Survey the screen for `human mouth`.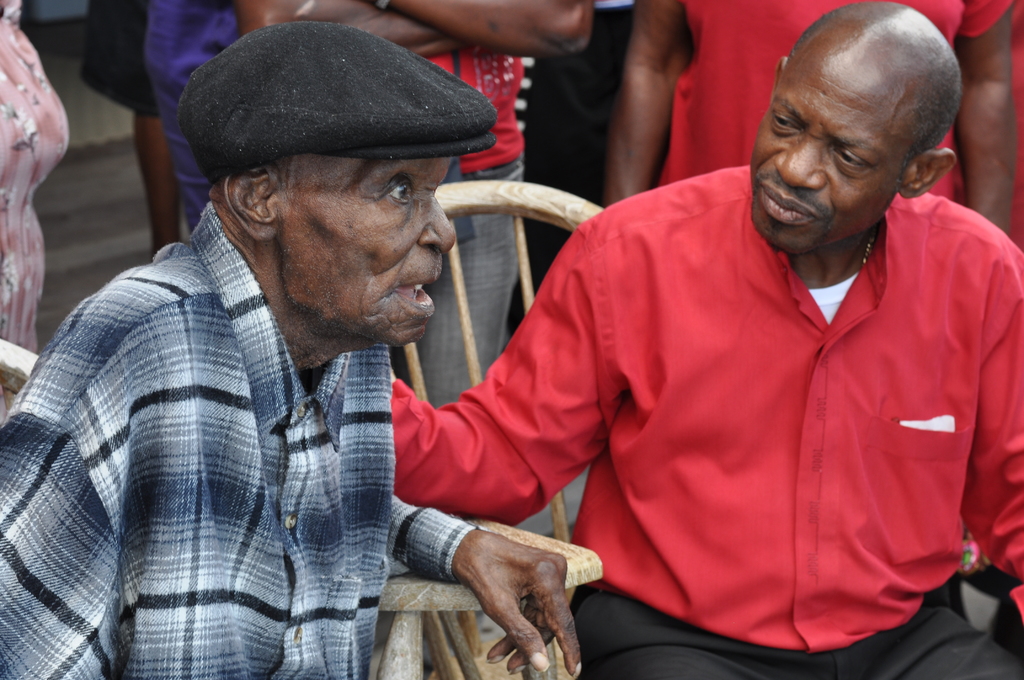
Survey found: [left=756, top=184, right=819, bottom=222].
